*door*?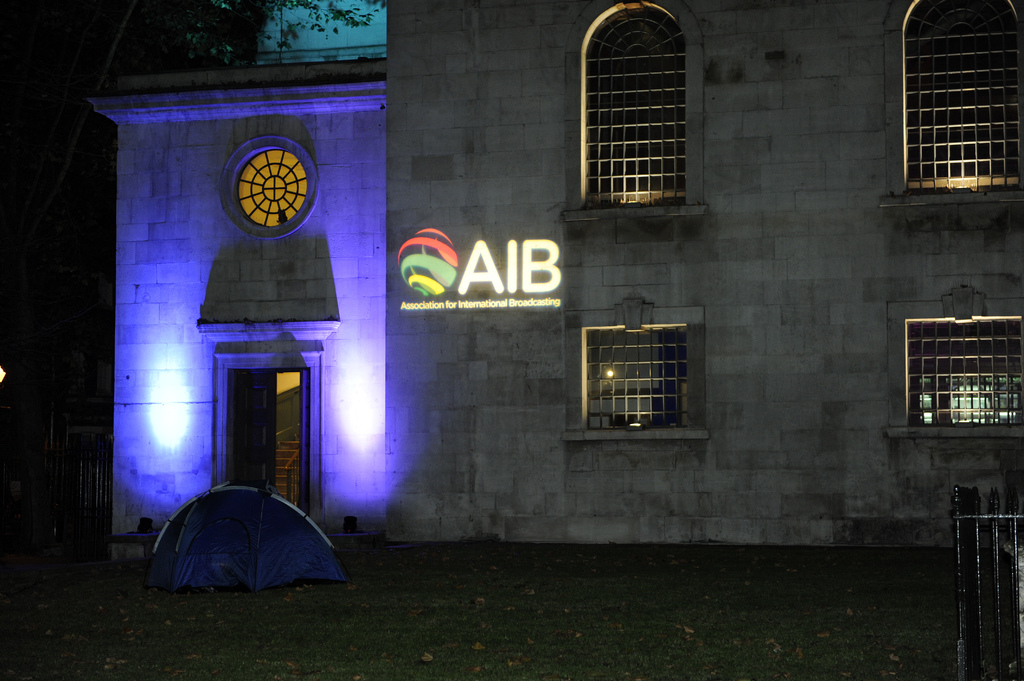
left=298, top=367, right=310, bottom=523
